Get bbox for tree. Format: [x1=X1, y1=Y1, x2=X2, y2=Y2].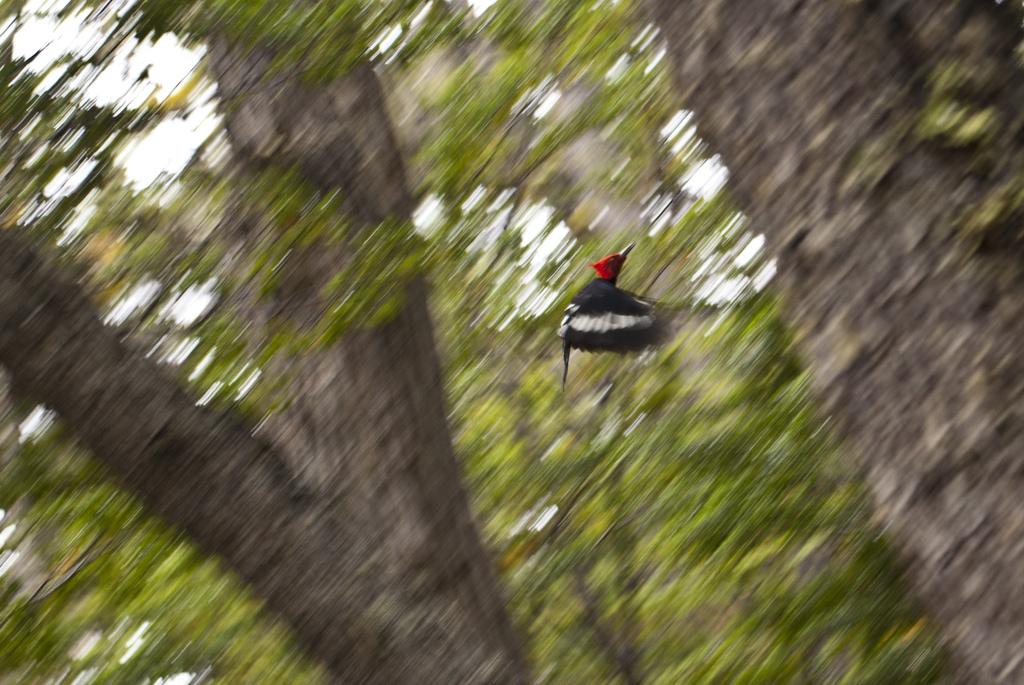
[x1=0, y1=0, x2=1023, y2=681].
